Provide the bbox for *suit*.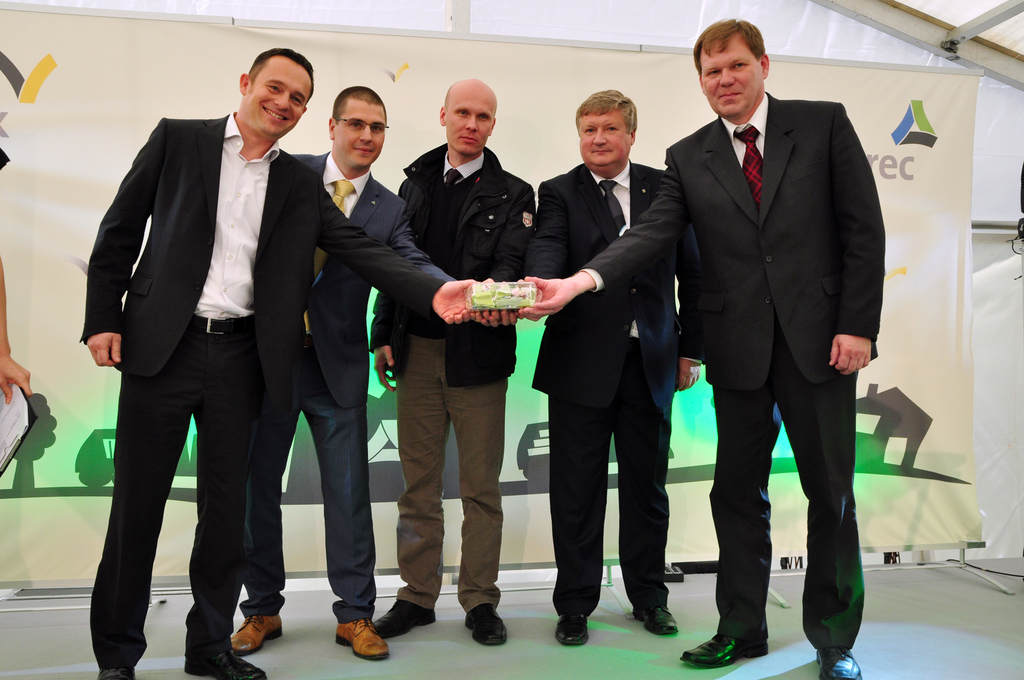
(578,90,884,642).
